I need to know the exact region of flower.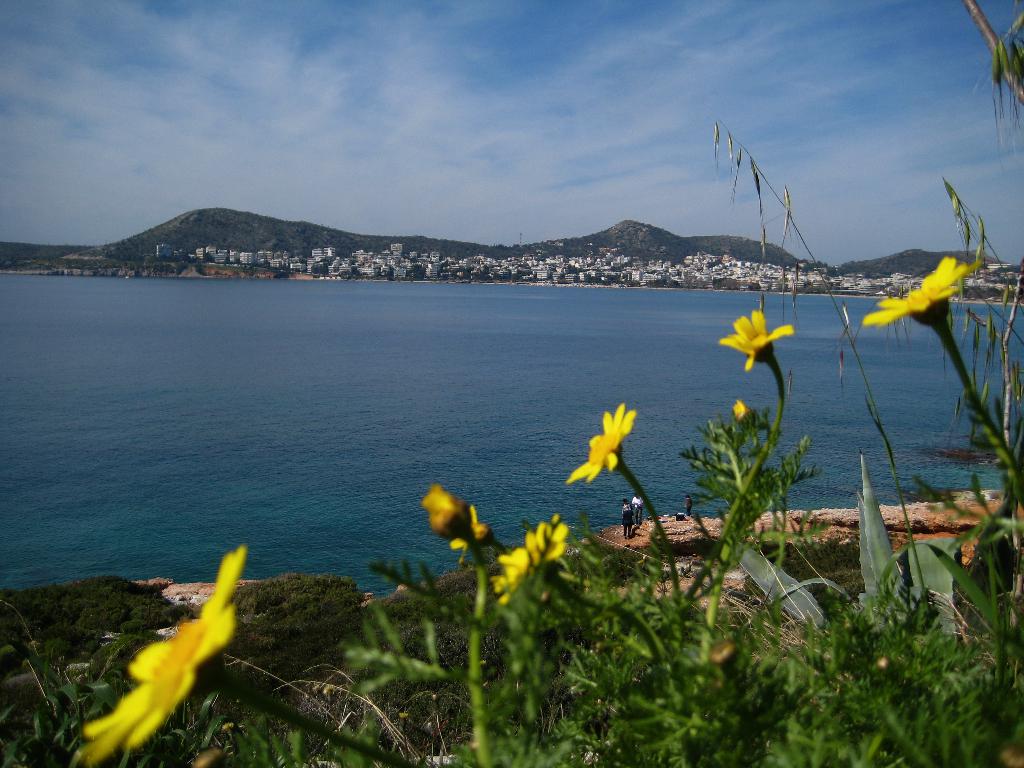
Region: {"left": 861, "top": 254, "right": 968, "bottom": 325}.
